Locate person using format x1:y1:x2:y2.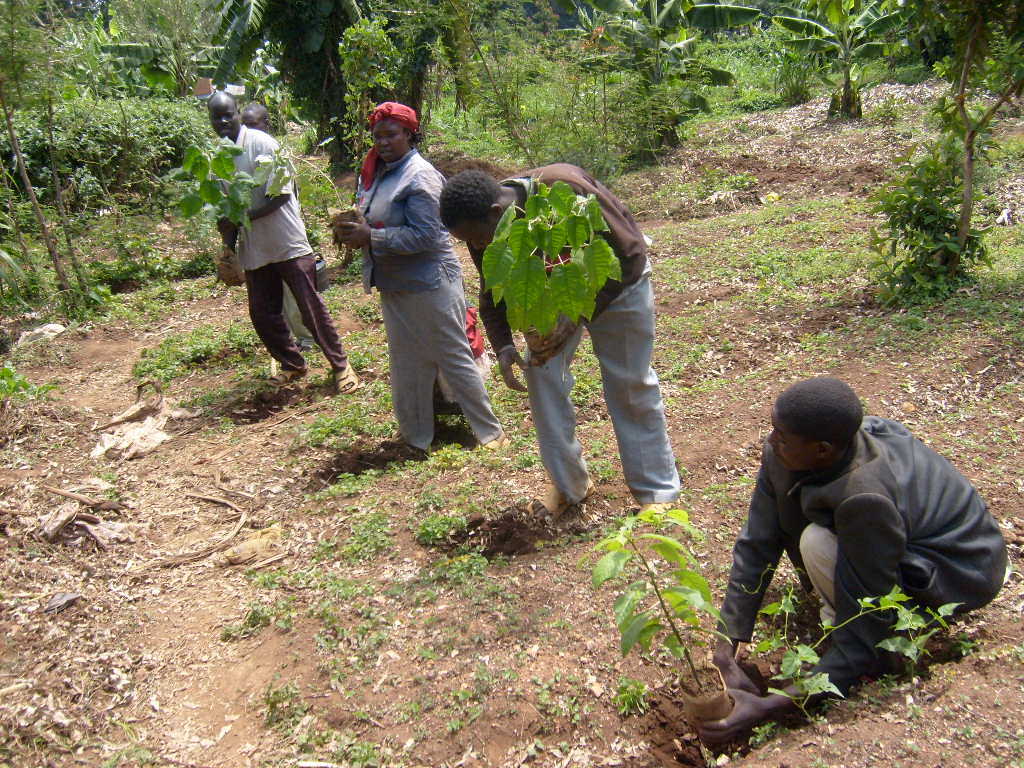
325:97:516:472.
